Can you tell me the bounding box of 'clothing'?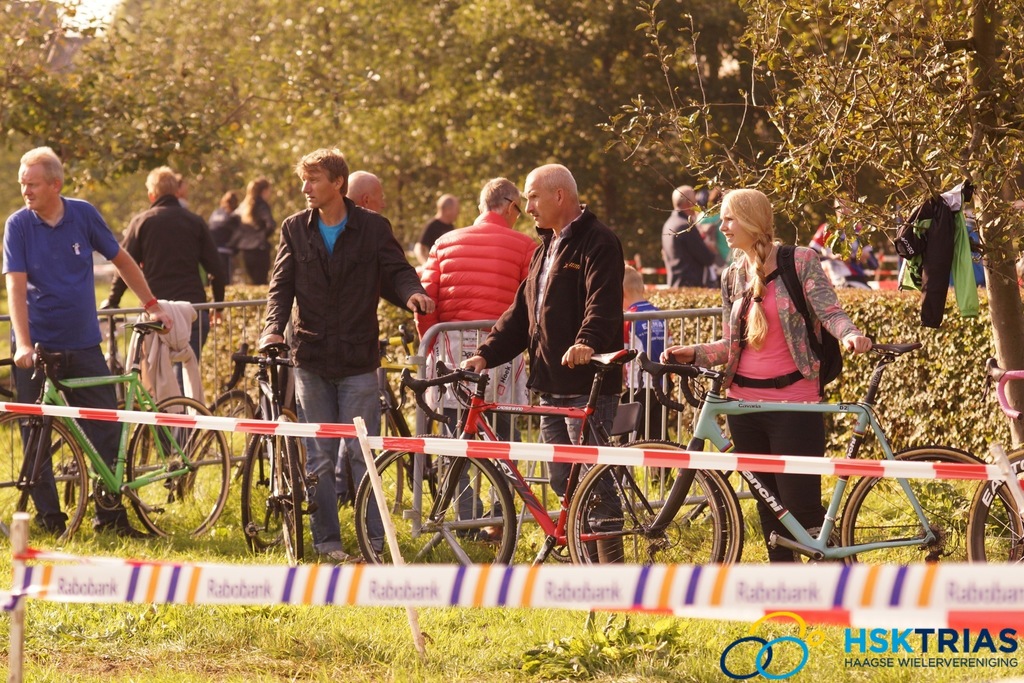
6 194 124 523.
